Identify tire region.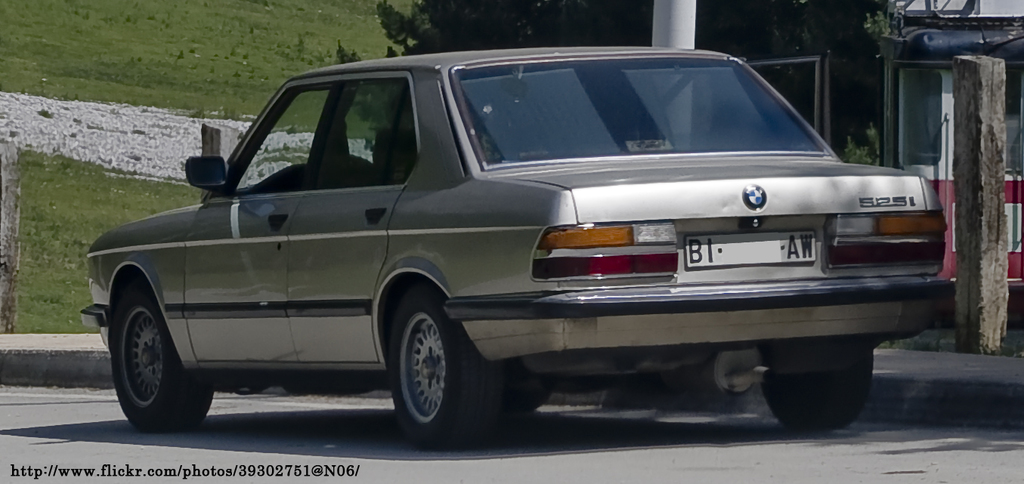
Region: bbox=(375, 275, 463, 435).
